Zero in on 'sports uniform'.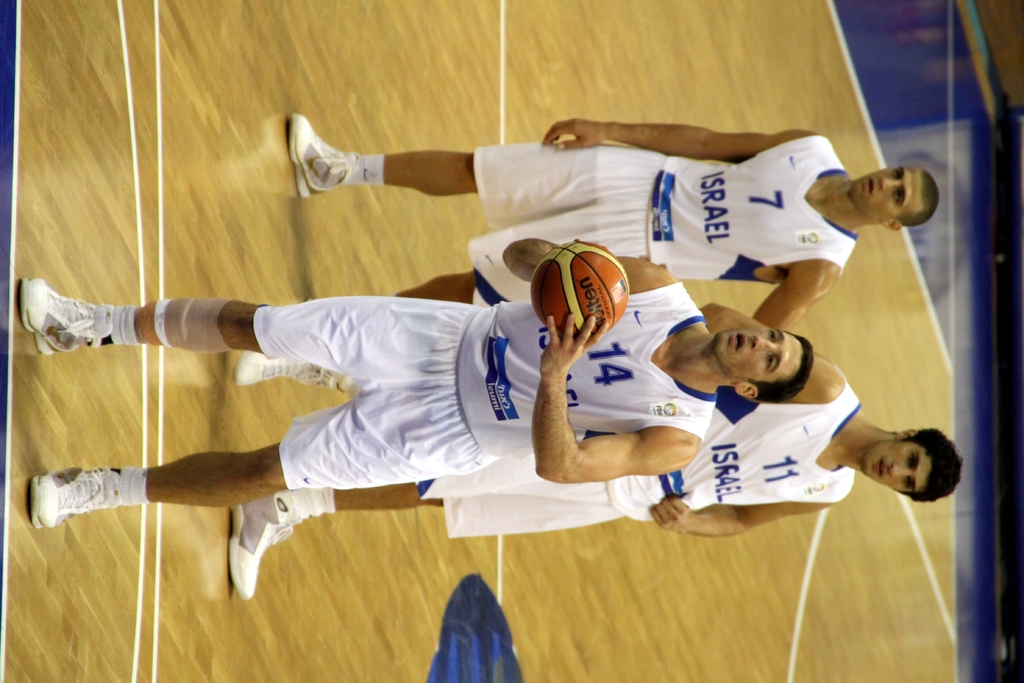
Zeroed in: bbox(19, 277, 719, 527).
